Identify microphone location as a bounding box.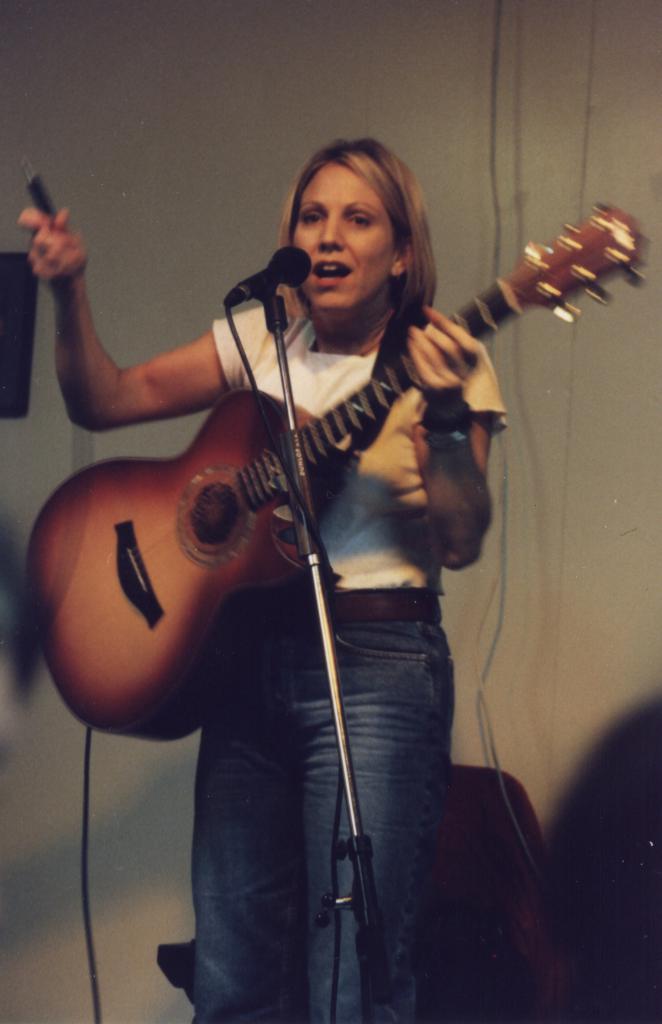
crop(216, 243, 322, 314).
